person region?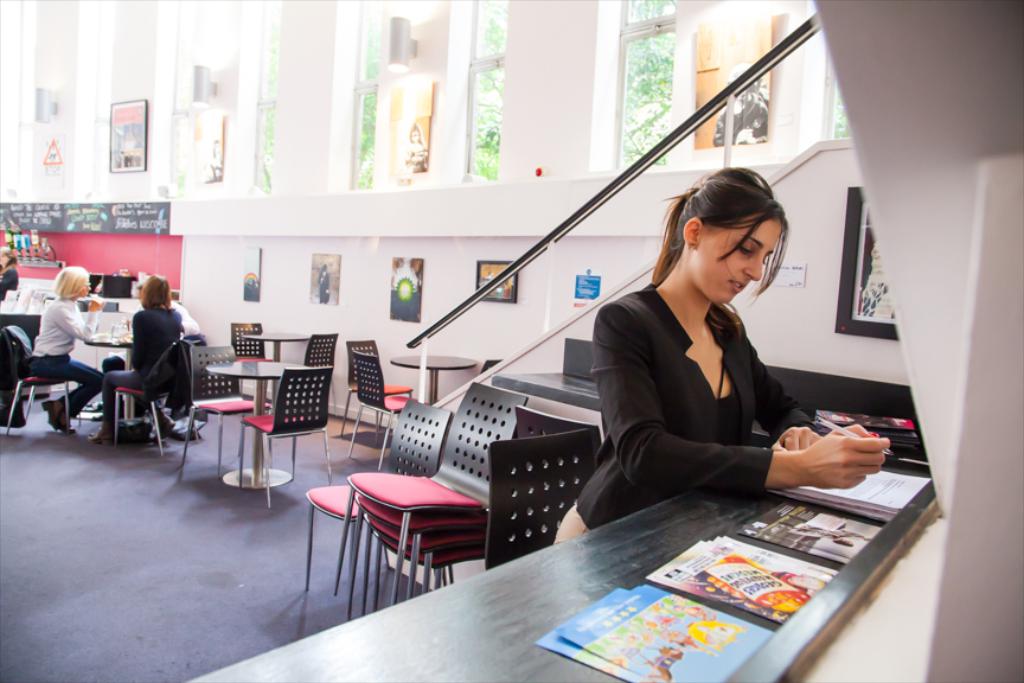
x1=553 y1=159 x2=890 y2=540
